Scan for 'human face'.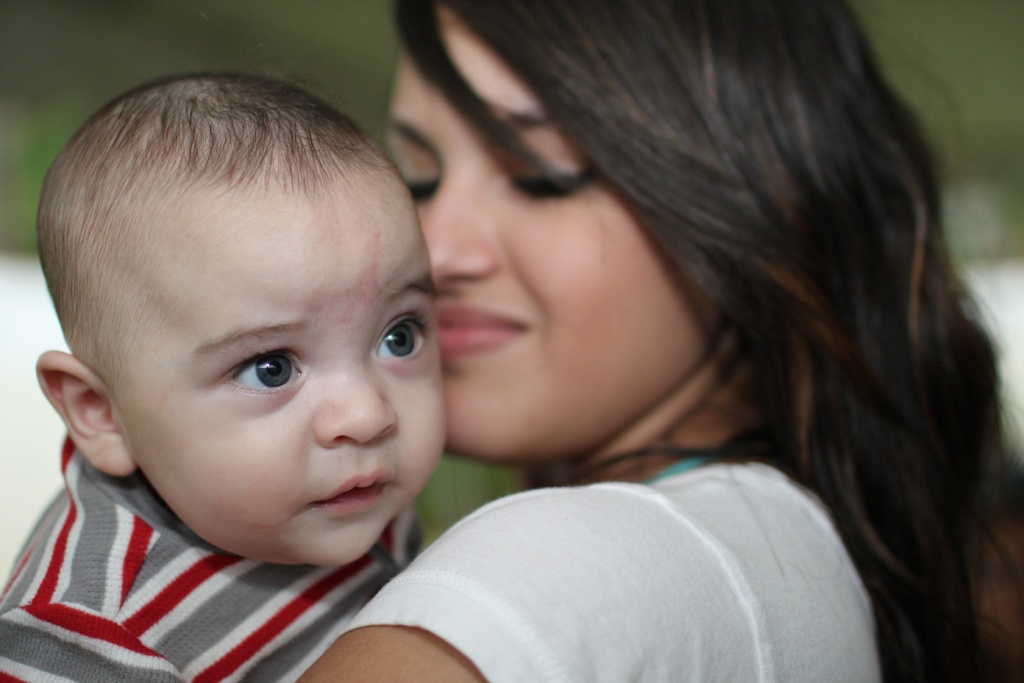
Scan result: Rect(123, 197, 440, 570).
